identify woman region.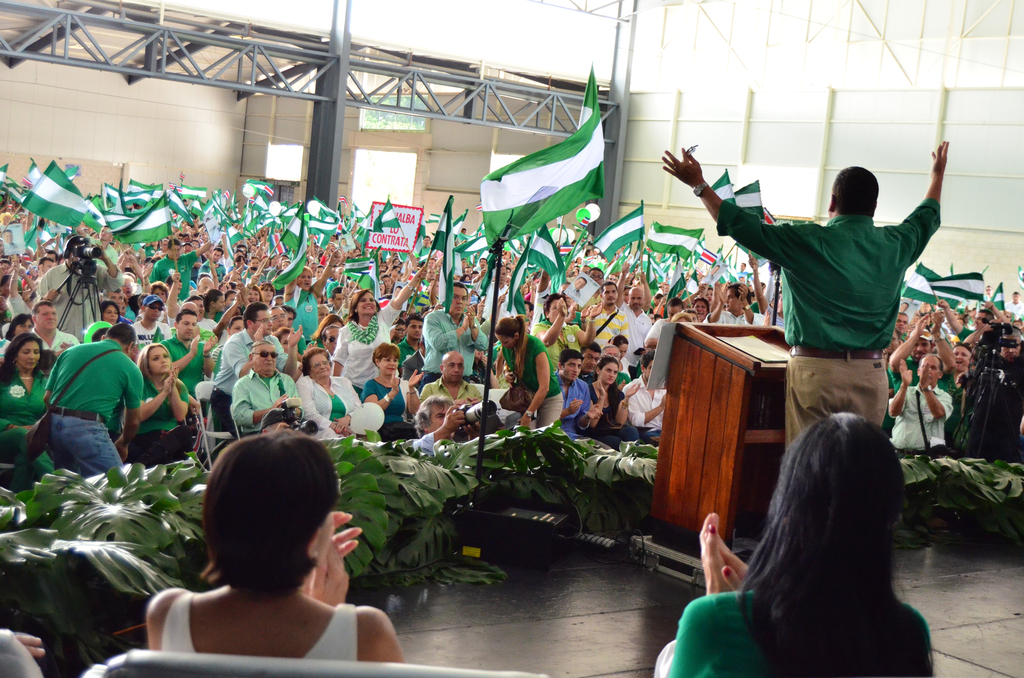
Region: (294,346,375,458).
